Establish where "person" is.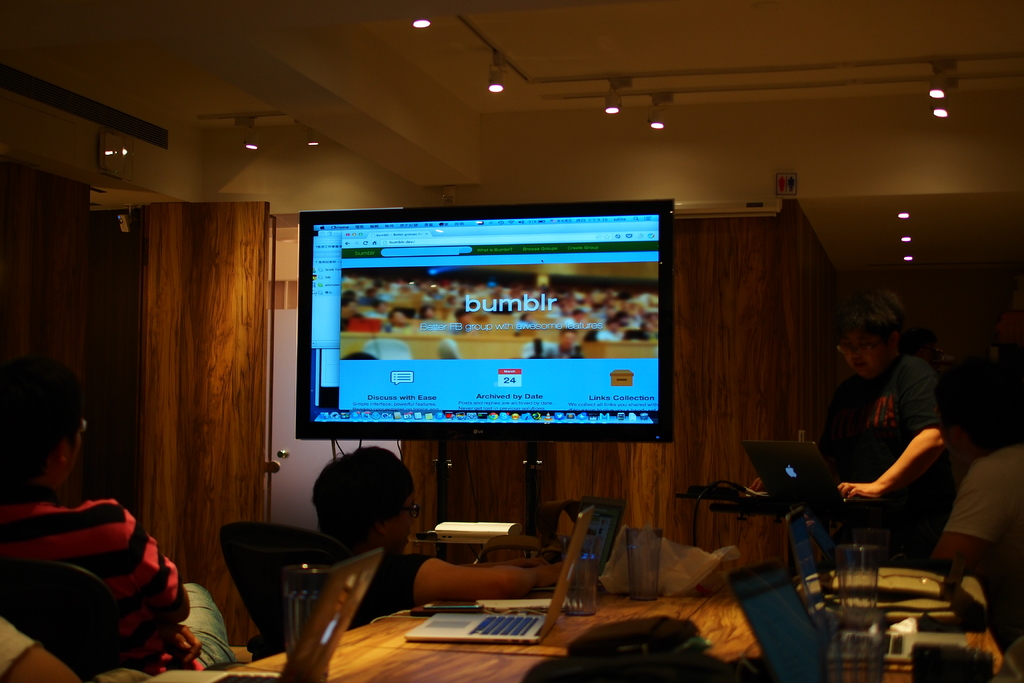
Established at [835, 263, 1023, 570].
